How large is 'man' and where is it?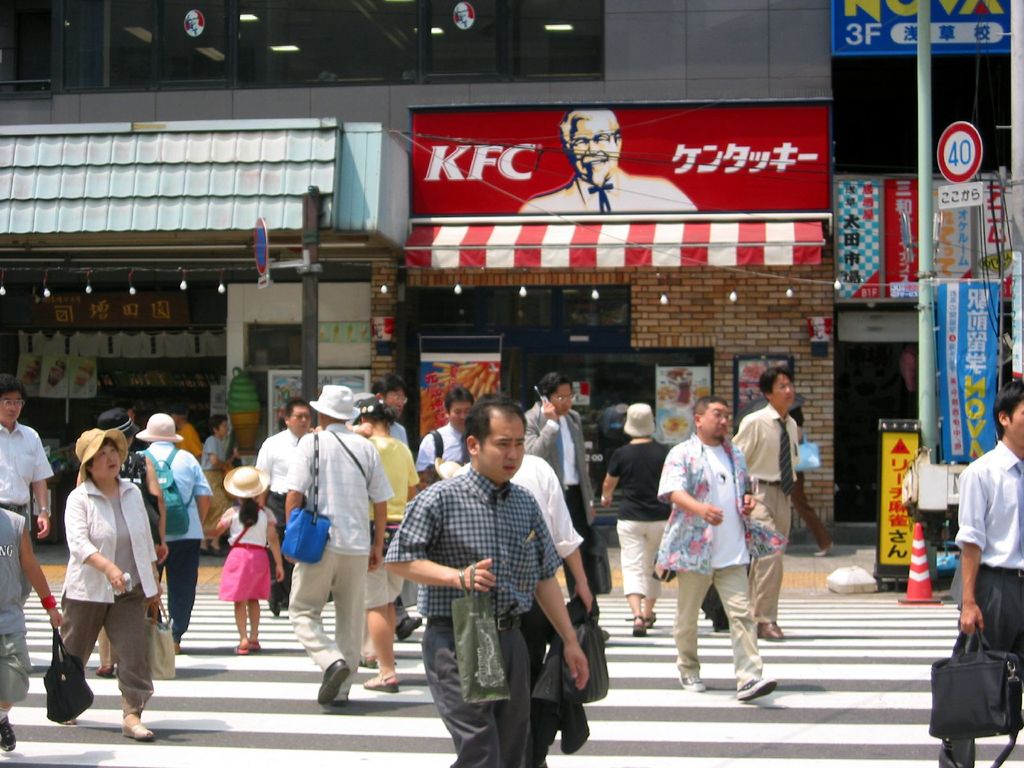
Bounding box: bbox=[256, 399, 313, 612].
